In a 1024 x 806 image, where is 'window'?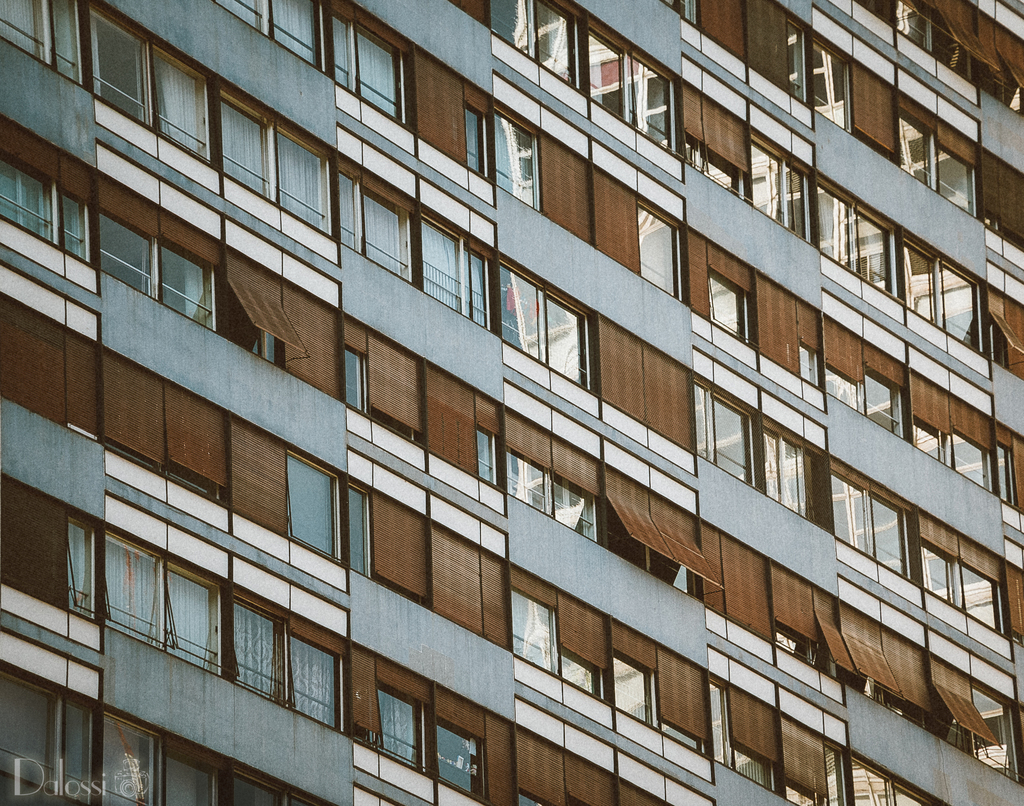
934 650 1023 784.
